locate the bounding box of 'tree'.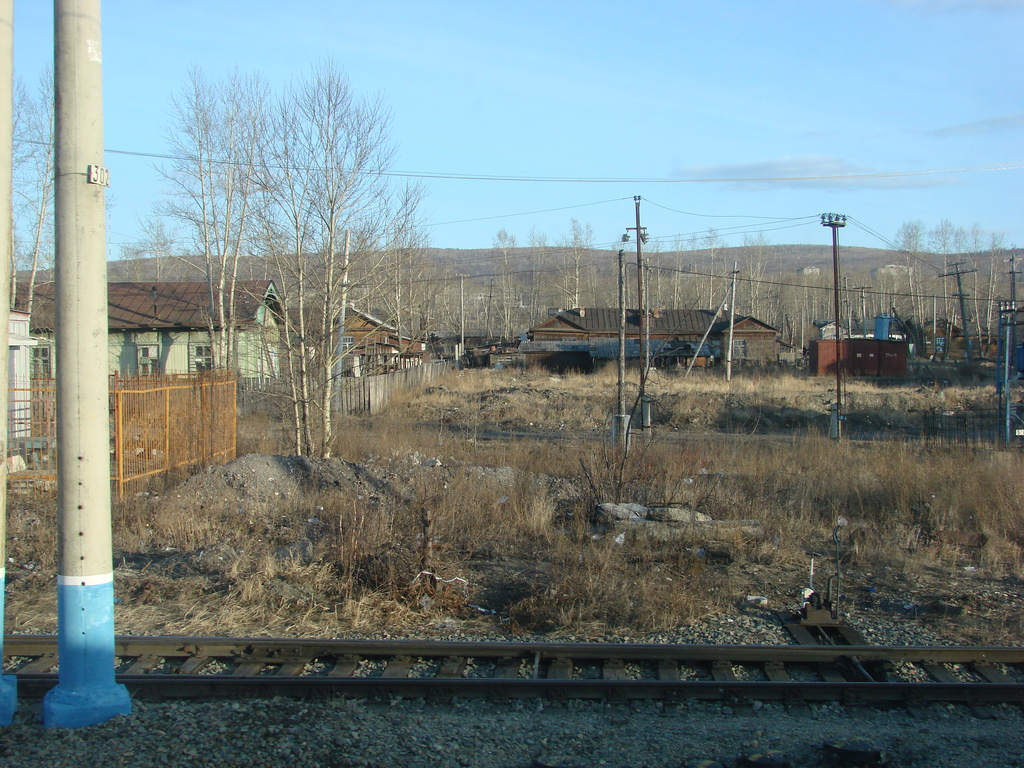
Bounding box: bbox=[683, 234, 730, 355].
